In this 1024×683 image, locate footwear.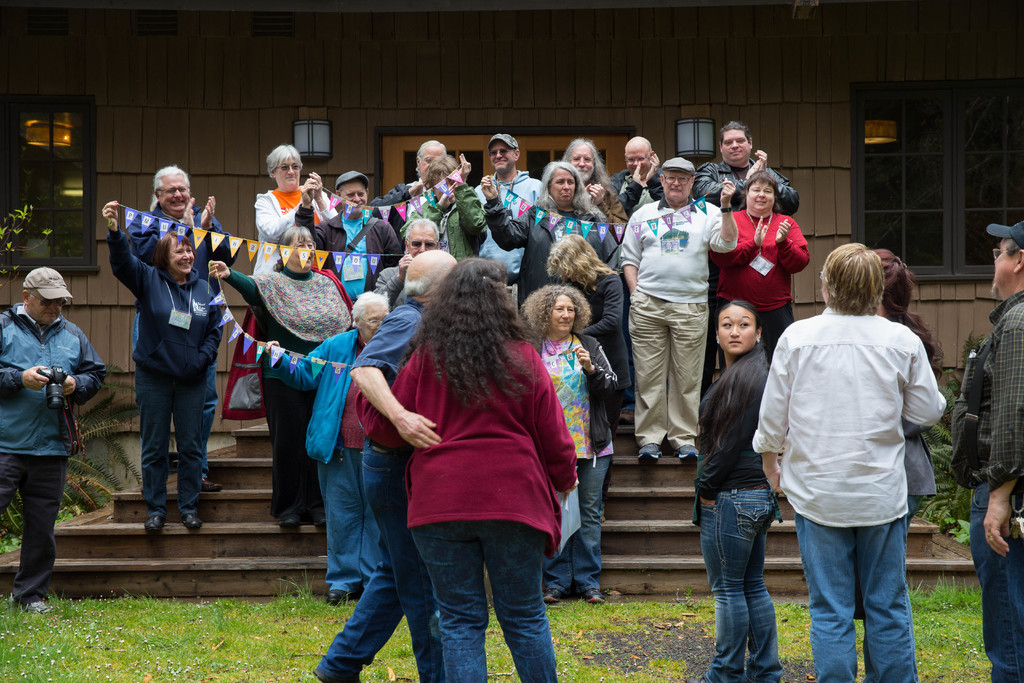
Bounding box: x1=330, y1=589, x2=350, y2=603.
